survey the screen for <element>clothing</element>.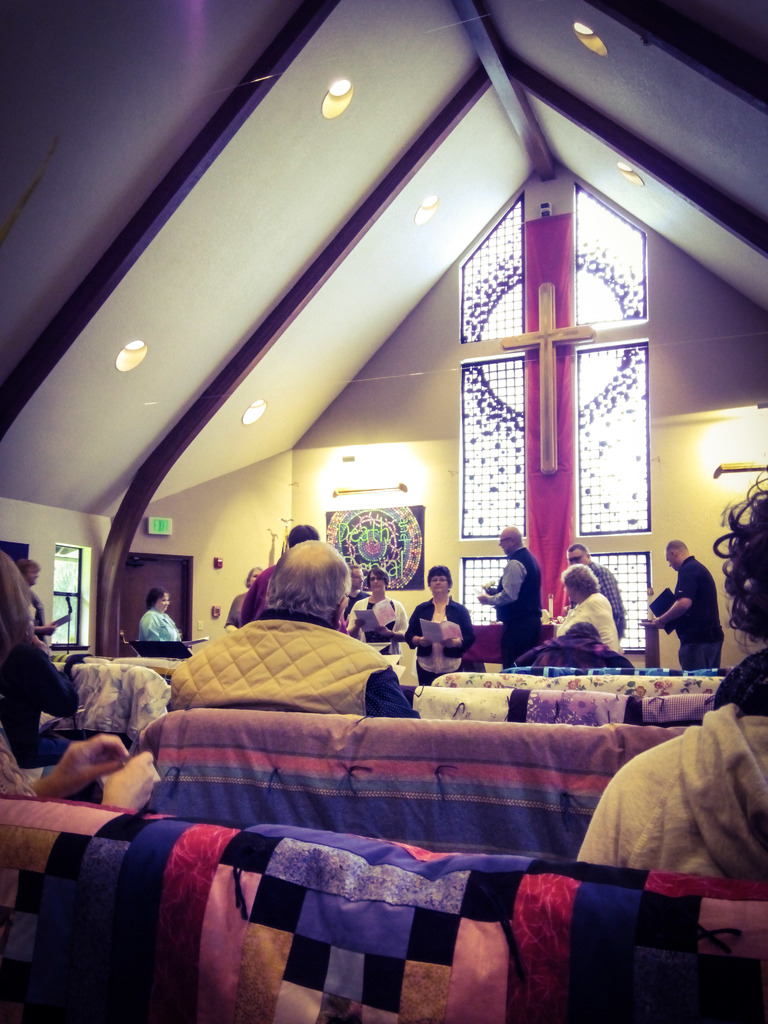
Survey found: 348 594 403 644.
